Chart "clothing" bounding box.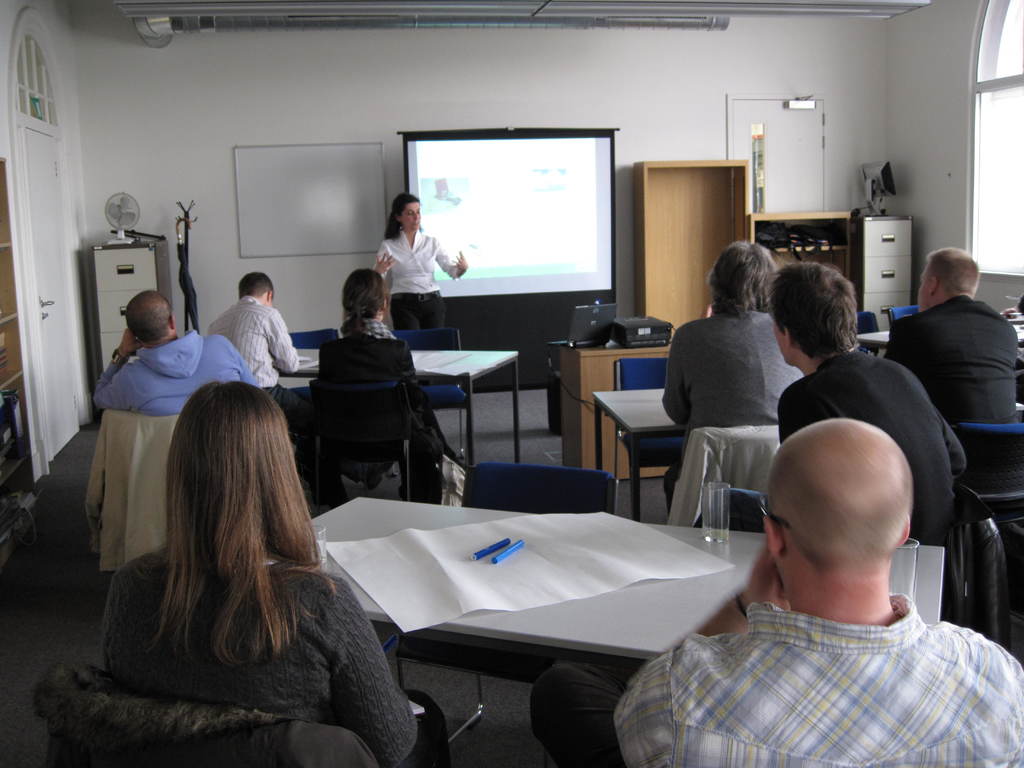
Charted: [left=779, top=342, right=979, bottom=553].
